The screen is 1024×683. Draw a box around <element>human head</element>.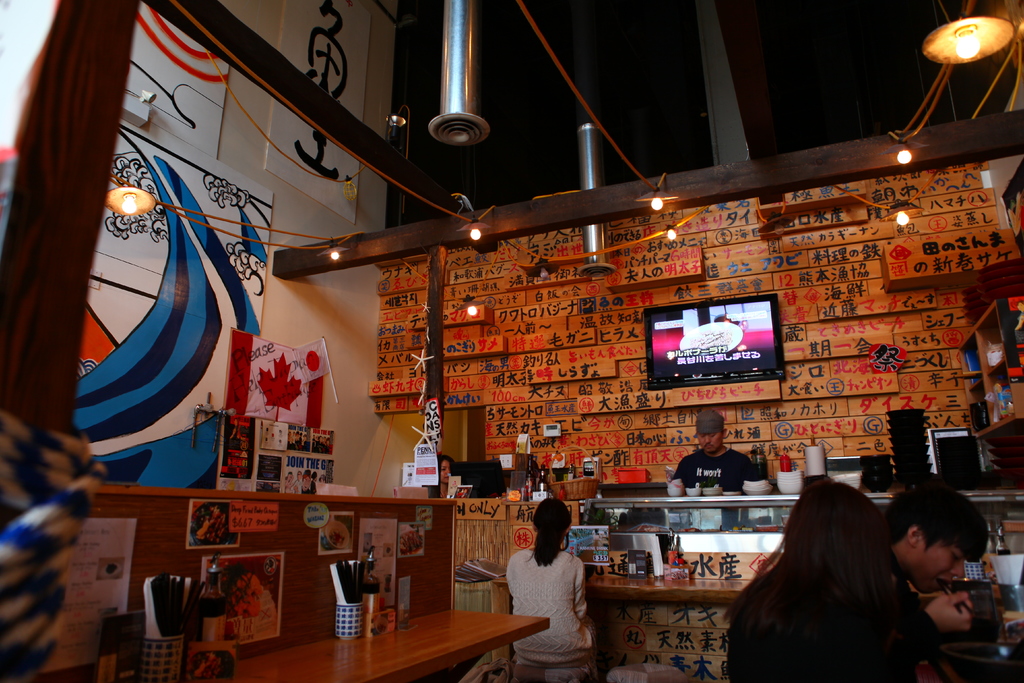
(532,501,569,542).
